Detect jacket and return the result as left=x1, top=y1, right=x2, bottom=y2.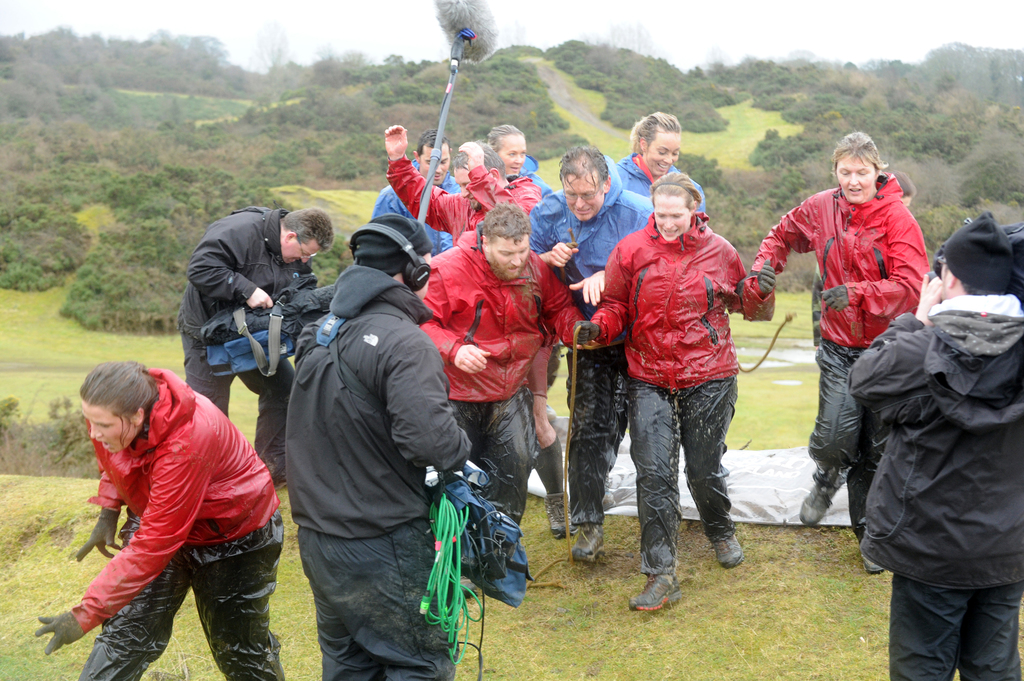
left=55, top=362, right=266, bottom=631.
